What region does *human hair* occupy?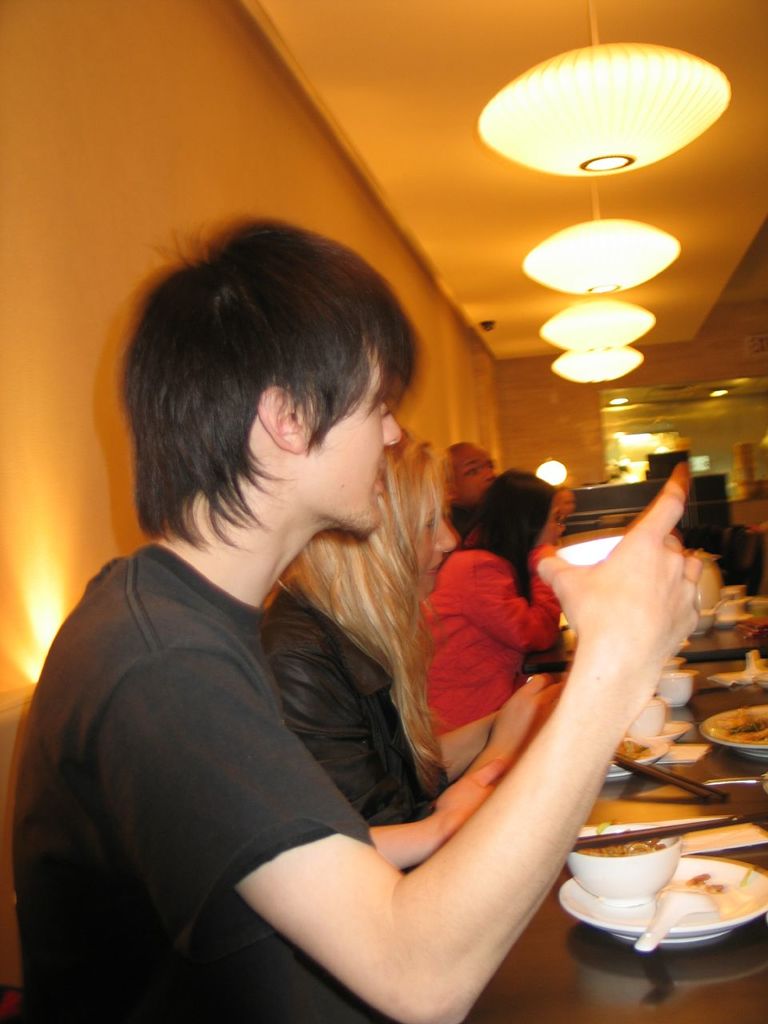
122, 209, 441, 604.
